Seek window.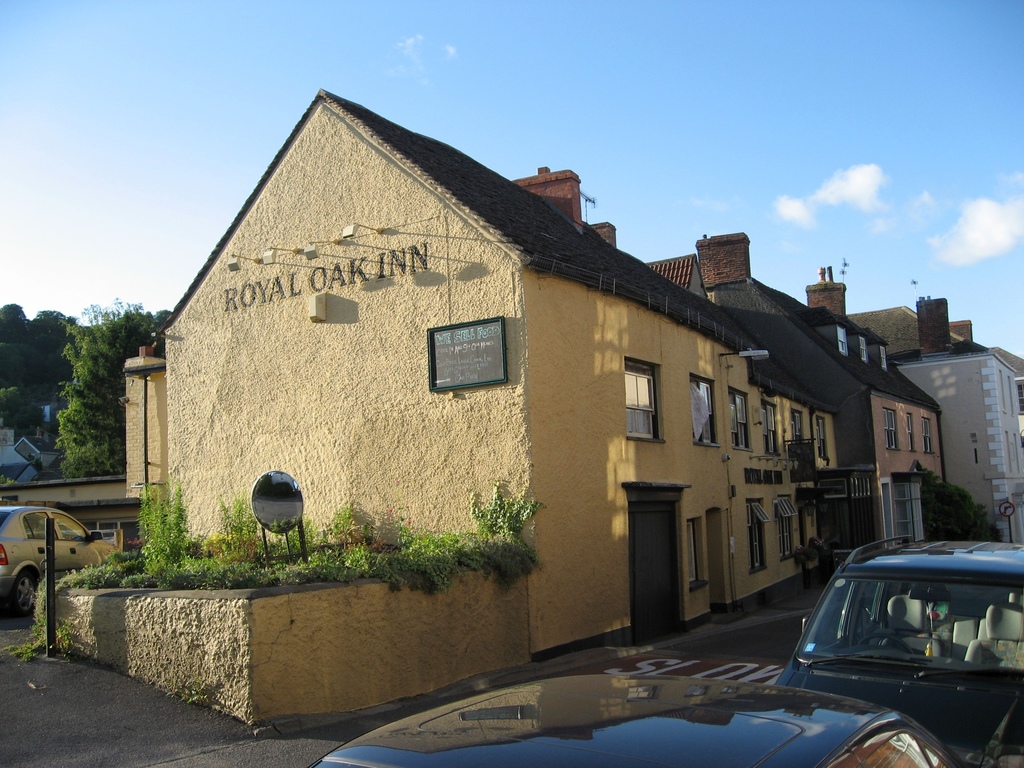
box(684, 522, 703, 589).
